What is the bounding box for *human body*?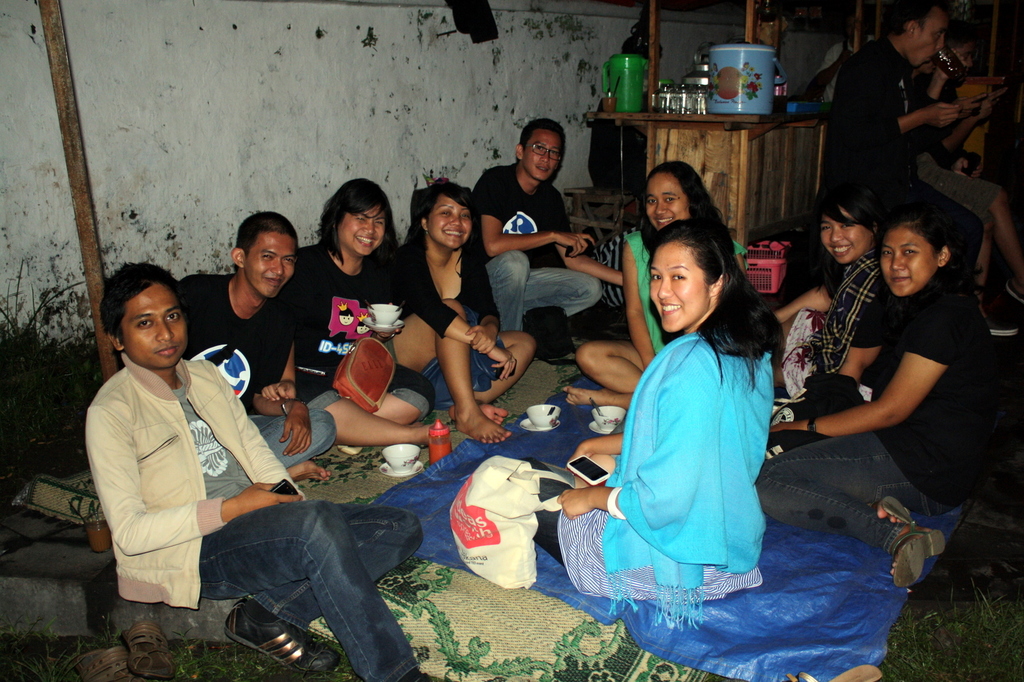
rect(939, 34, 1023, 338).
